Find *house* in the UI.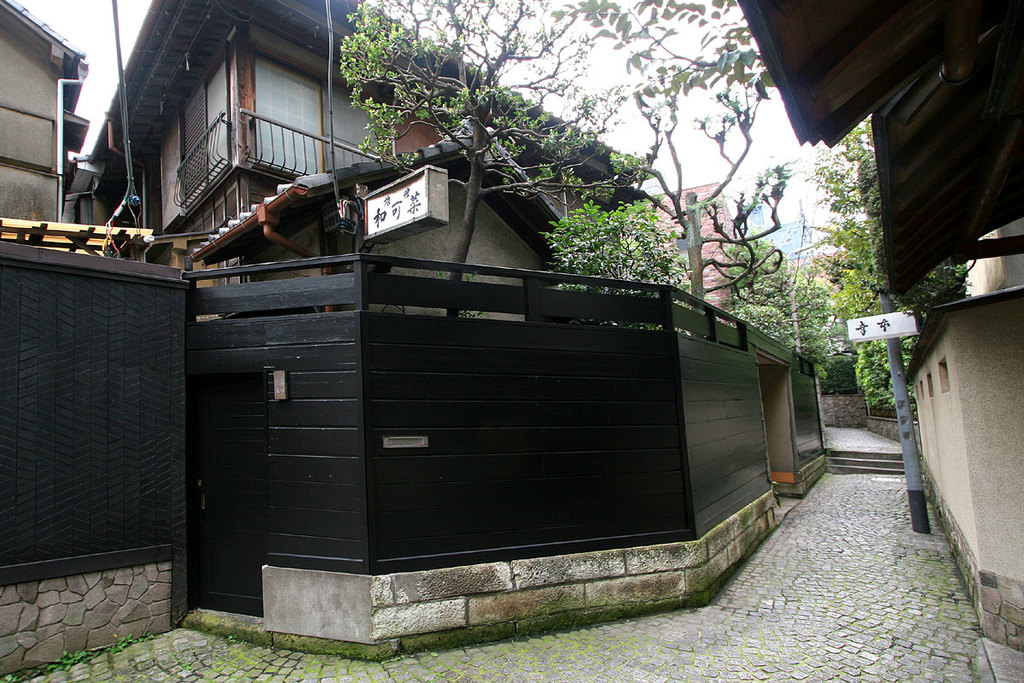
UI element at [left=0, top=0, right=837, bottom=664].
